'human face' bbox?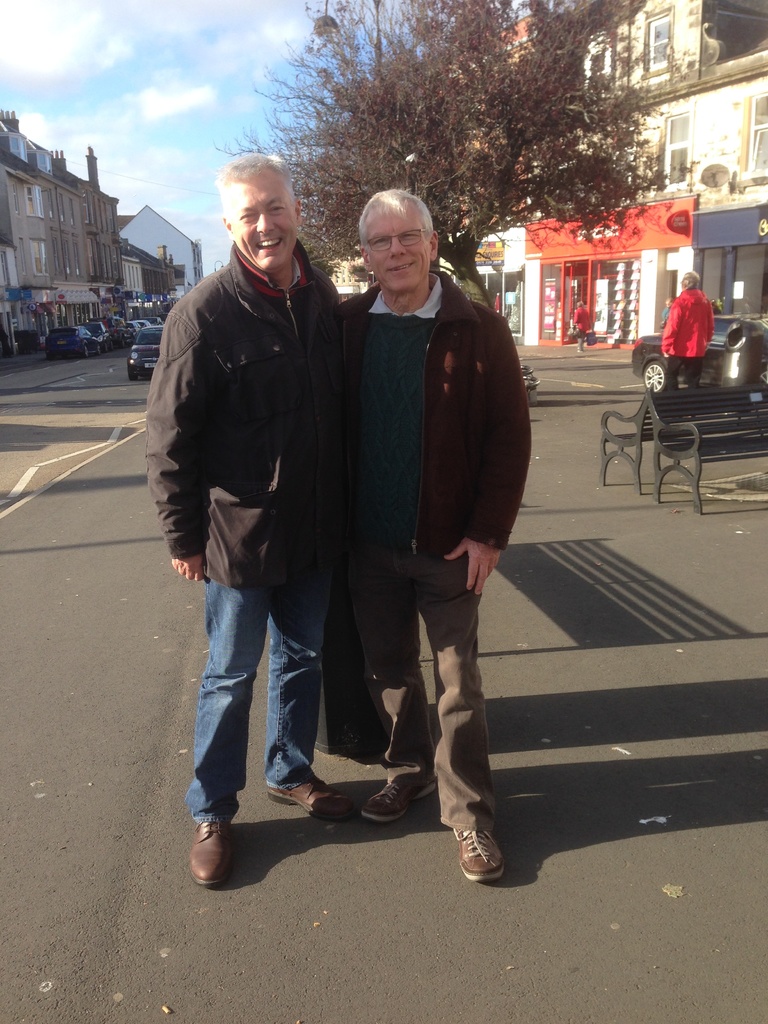
crop(365, 212, 429, 290)
